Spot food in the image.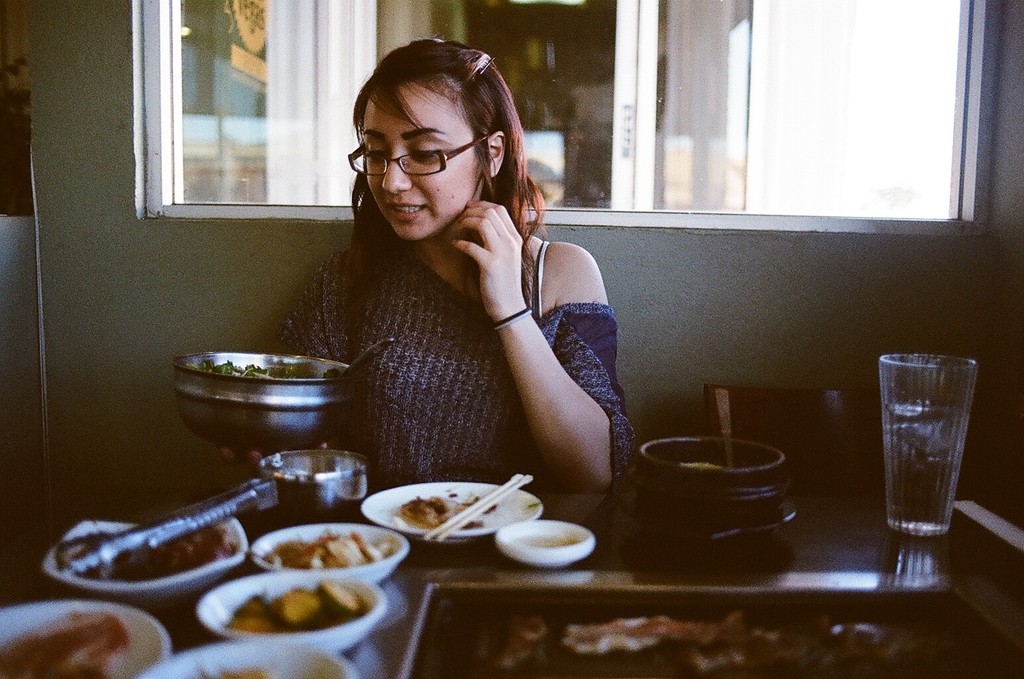
food found at 426,601,989,678.
